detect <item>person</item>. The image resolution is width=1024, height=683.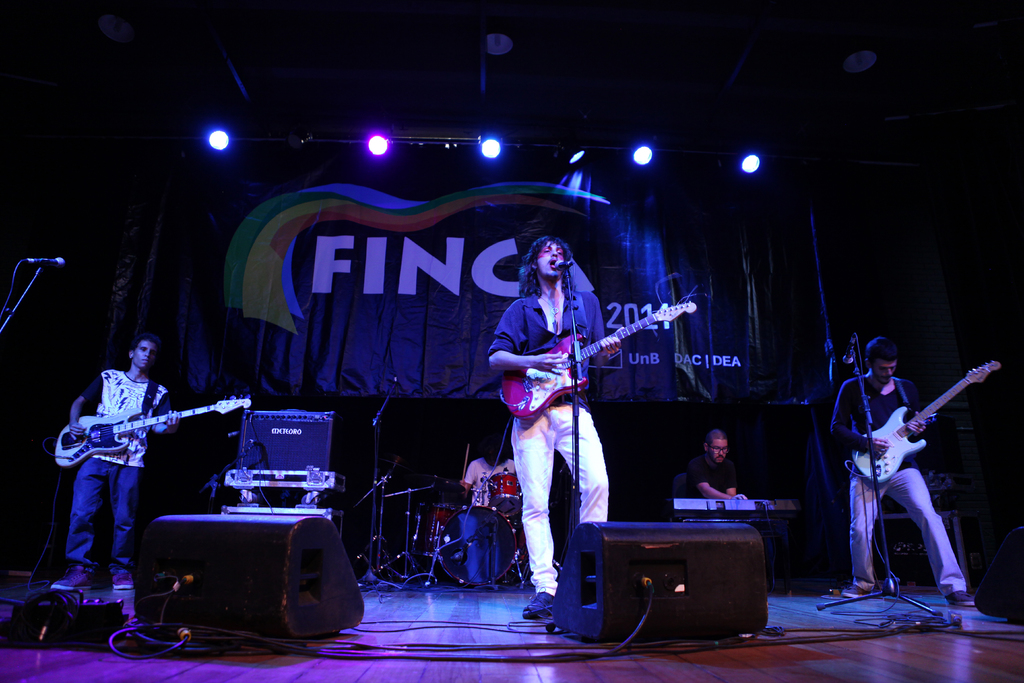
[485,229,623,618].
